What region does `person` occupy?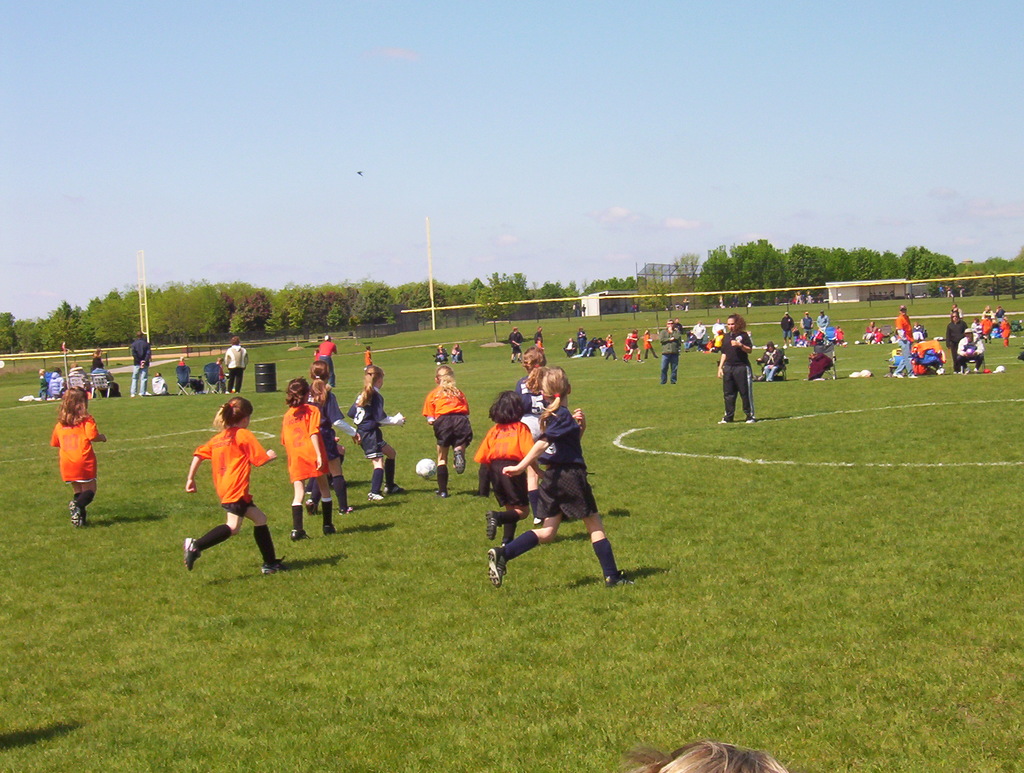
crop(45, 372, 69, 396).
